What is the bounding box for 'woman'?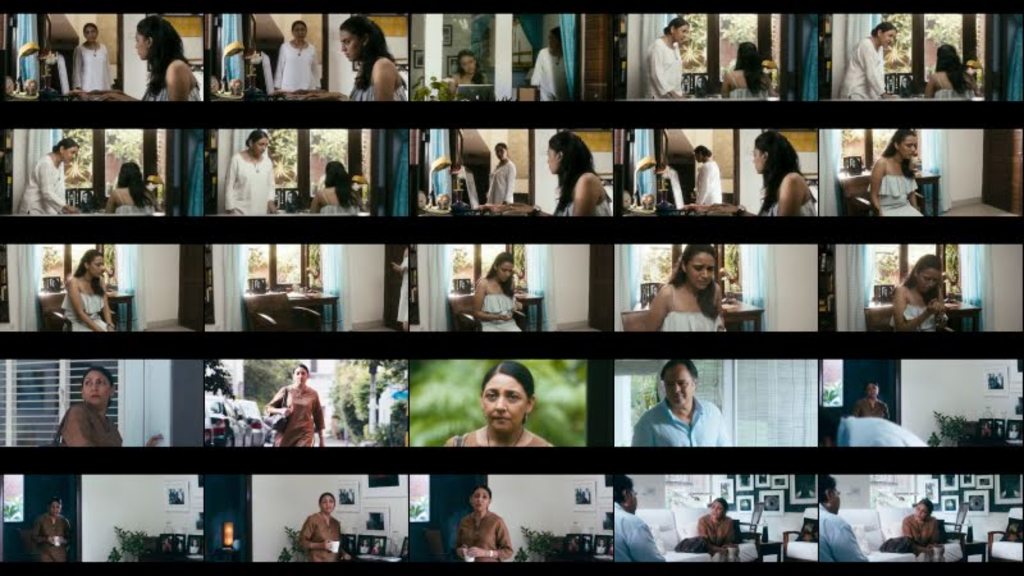
<region>691, 145, 726, 205</region>.
